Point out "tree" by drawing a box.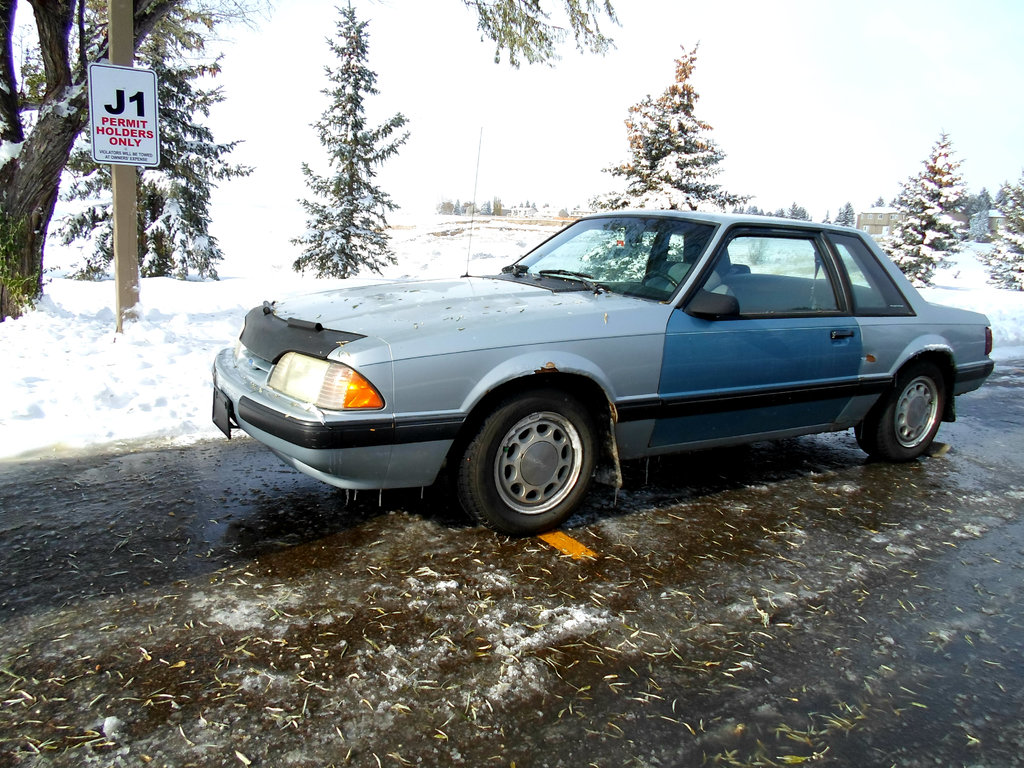
l=991, t=168, r=1023, b=292.
